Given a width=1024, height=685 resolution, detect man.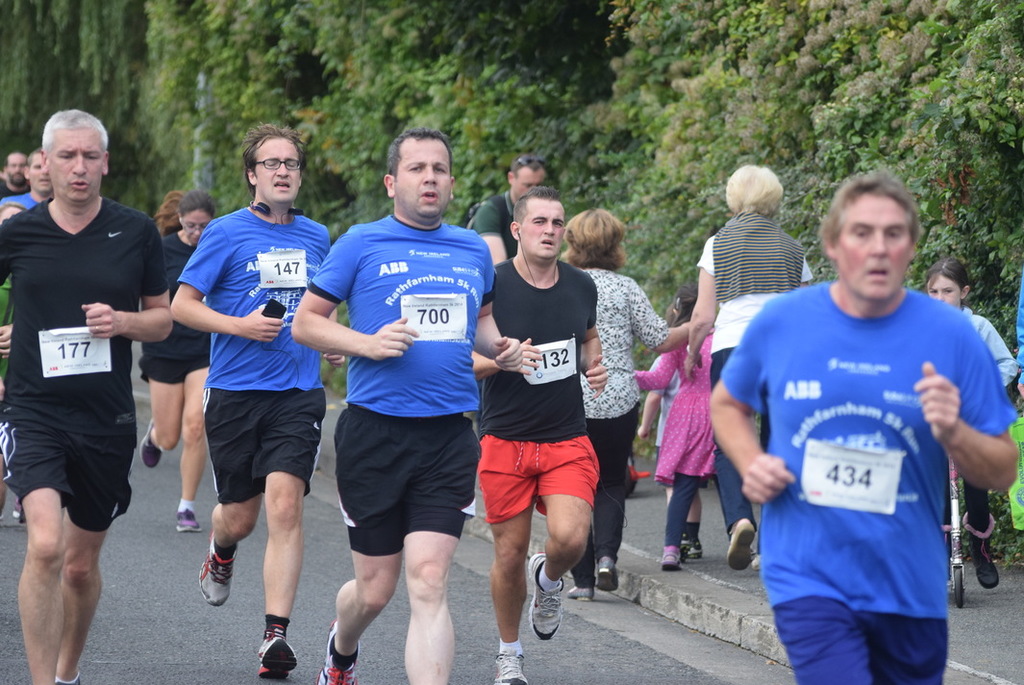
<region>176, 122, 354, 681</region>.
